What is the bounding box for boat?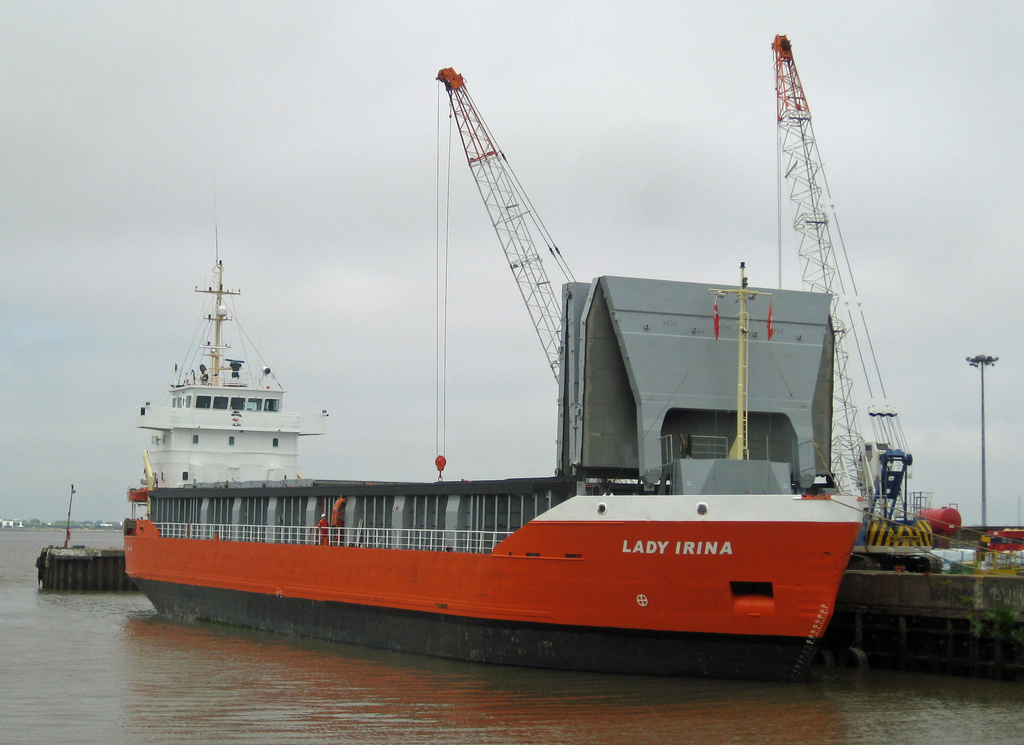
(x1=756, y1=24, x2=1023, y2=669).
